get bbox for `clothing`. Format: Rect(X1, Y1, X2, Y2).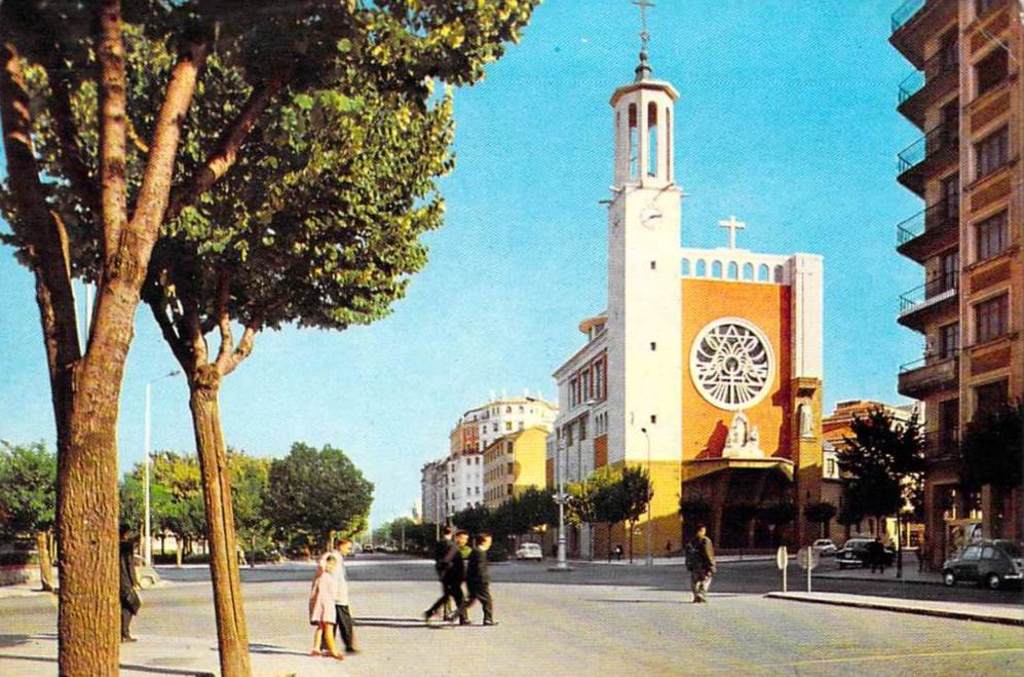
Rect(685, 529, 713, 579).
